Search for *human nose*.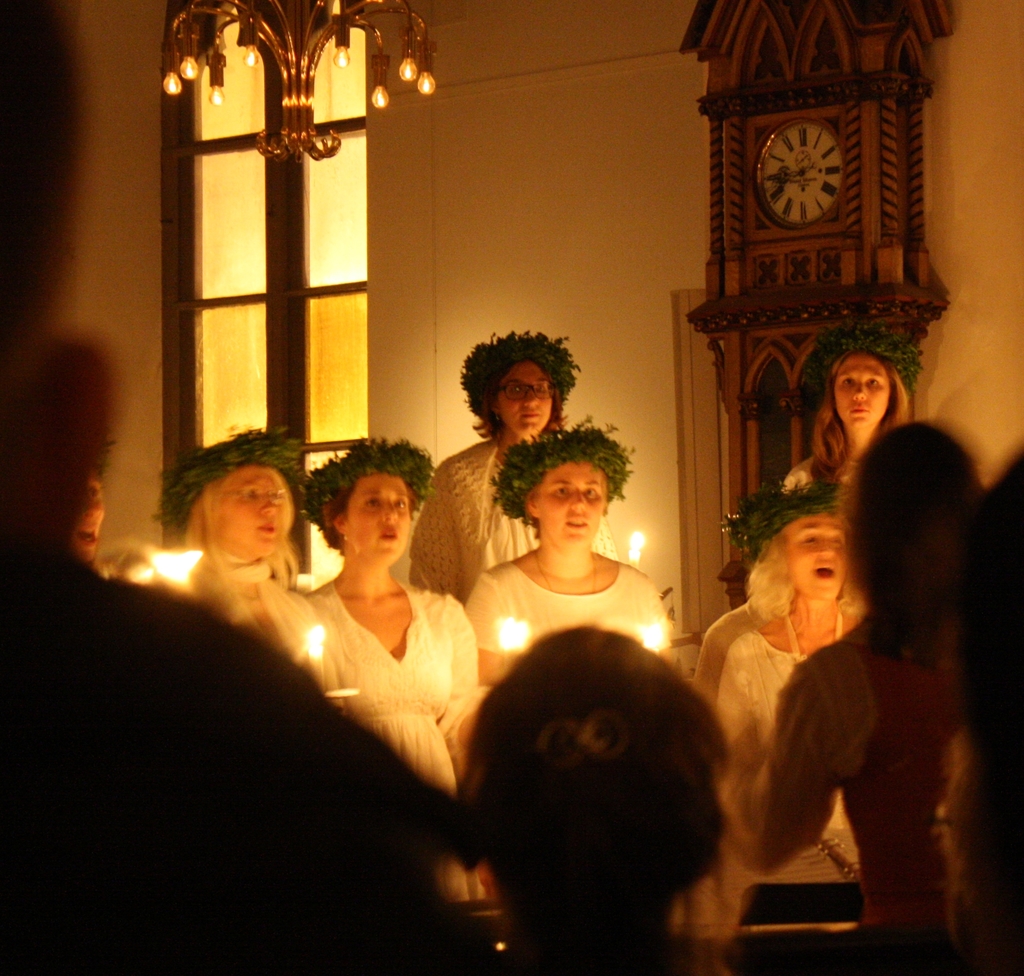
Found at <region>819, 538, 837, 561</region>.
